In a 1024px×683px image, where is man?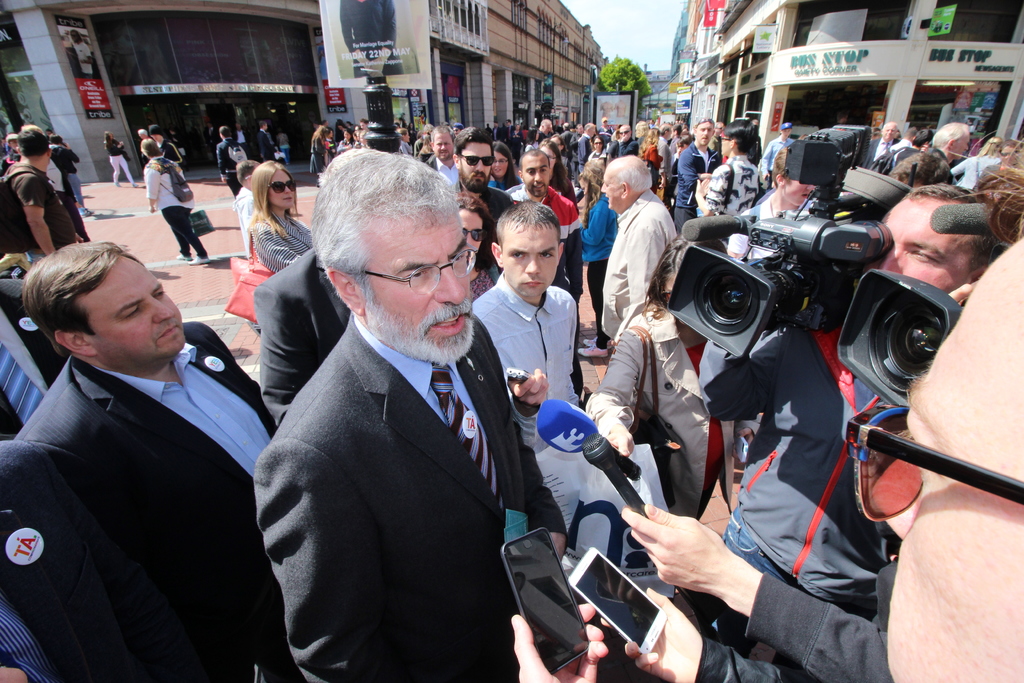
x1=693 y1=119 x2=758 y2=220.
